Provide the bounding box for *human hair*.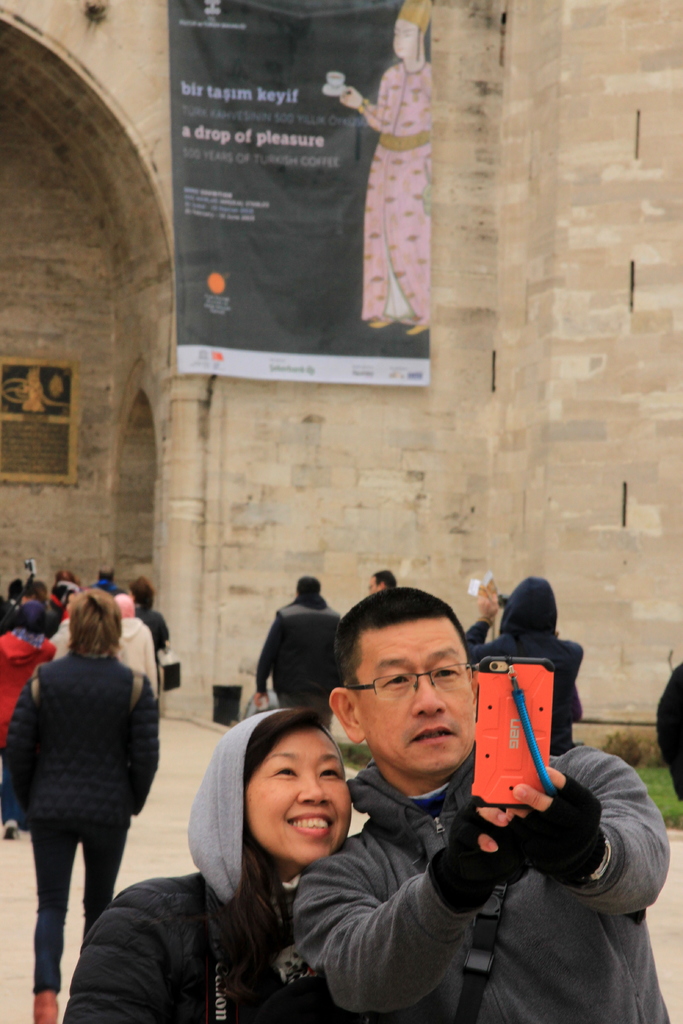
<bbox>207, 705, 336, 1023</bbox>.
